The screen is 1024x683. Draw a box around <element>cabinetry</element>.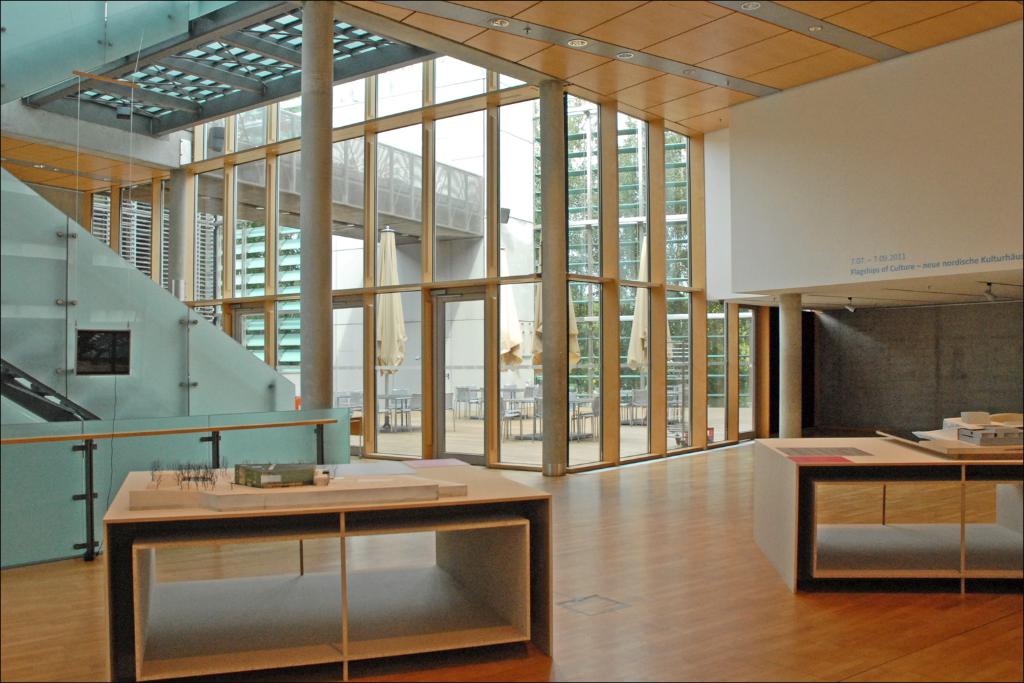
bbox=(83, 440, 582, 682).
